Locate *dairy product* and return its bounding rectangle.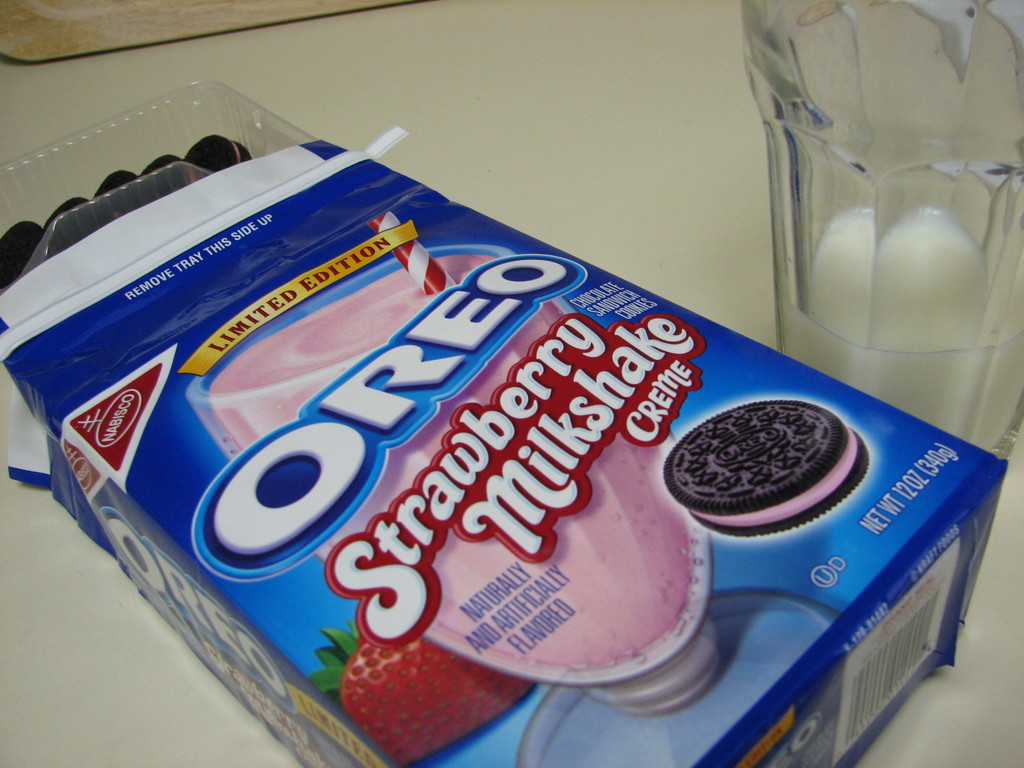
<bbox>211, 240, 728, 708</bbox>.
